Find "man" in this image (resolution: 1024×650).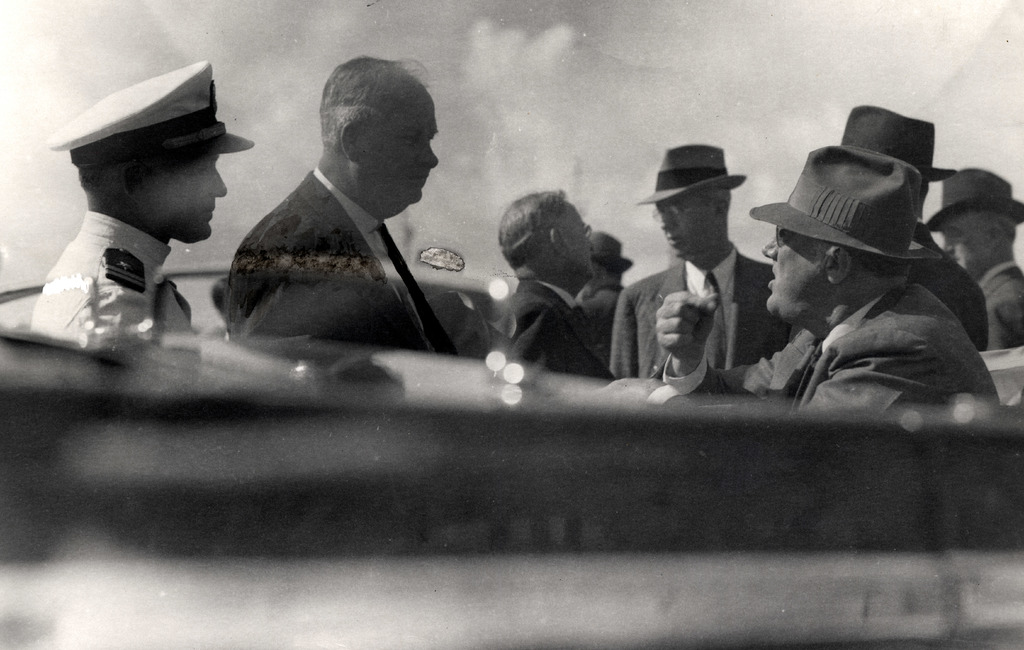
<bbox>26, 62, 253, 338</bbox>.
